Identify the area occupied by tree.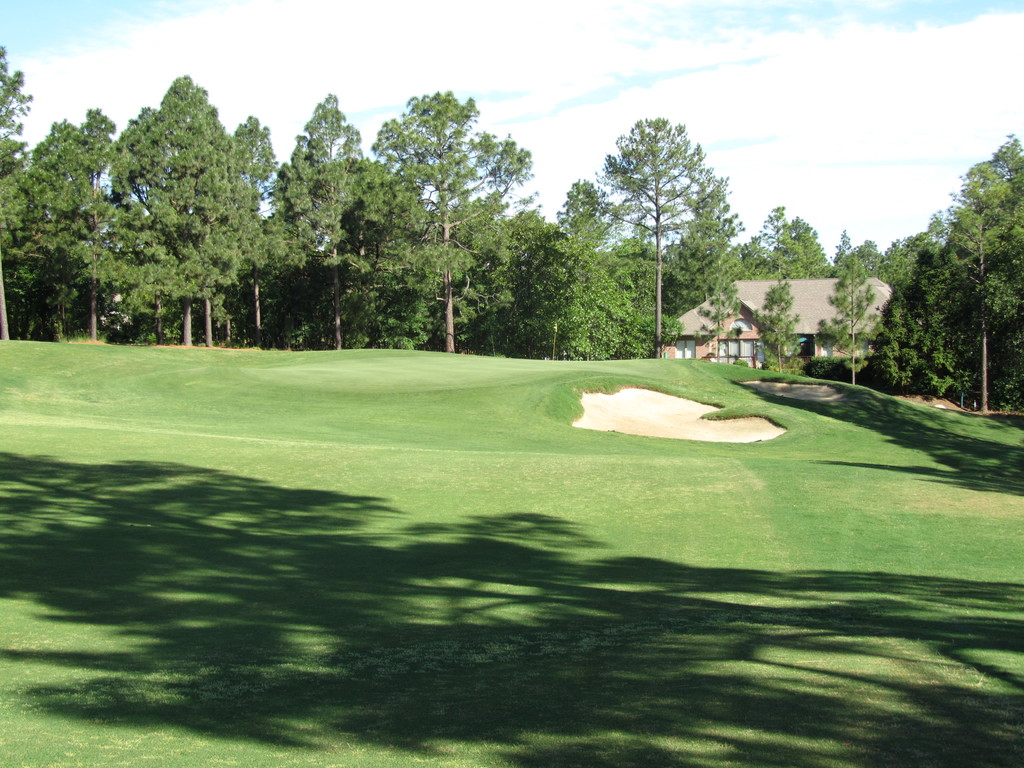
Area: (left=742, top=200, right=837, bottom=282).
